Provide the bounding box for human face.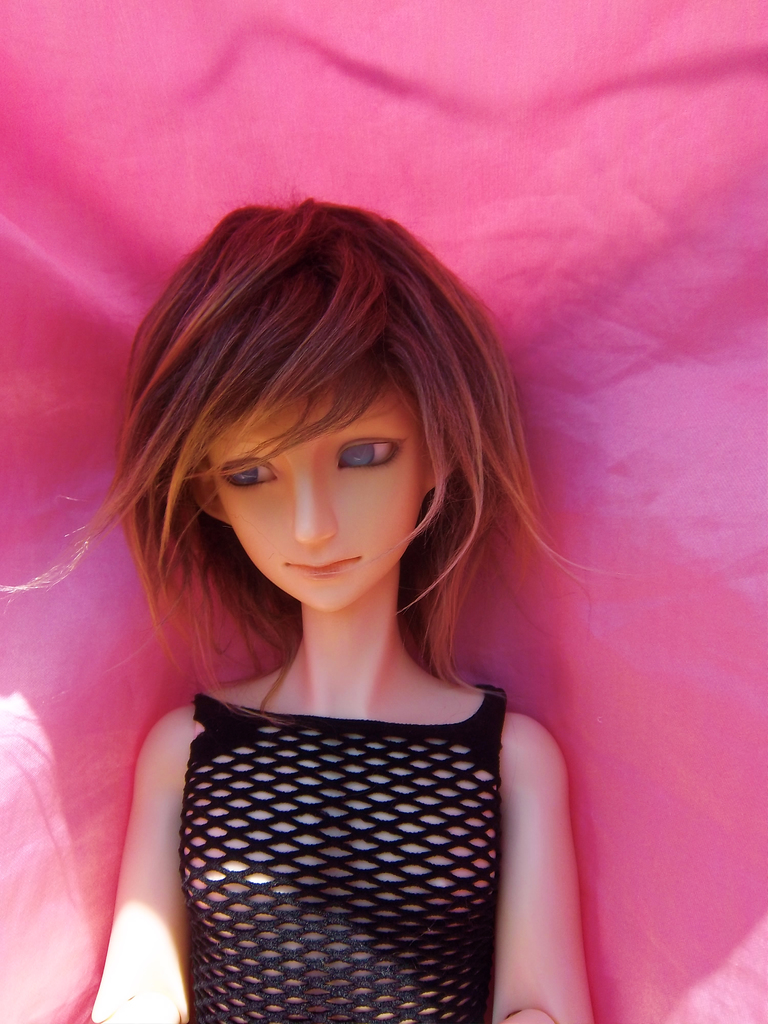
(left=207, top=383, right=422, bottom=609).
